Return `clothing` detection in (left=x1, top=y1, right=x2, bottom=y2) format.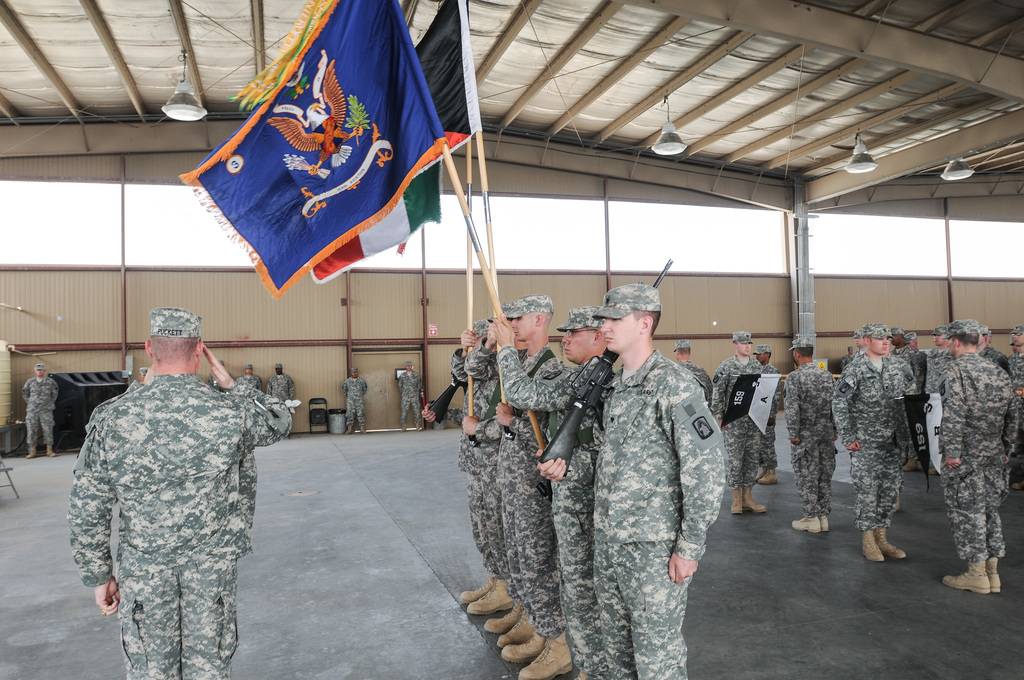
(left=913, top=344, right=930, bottom=387).
